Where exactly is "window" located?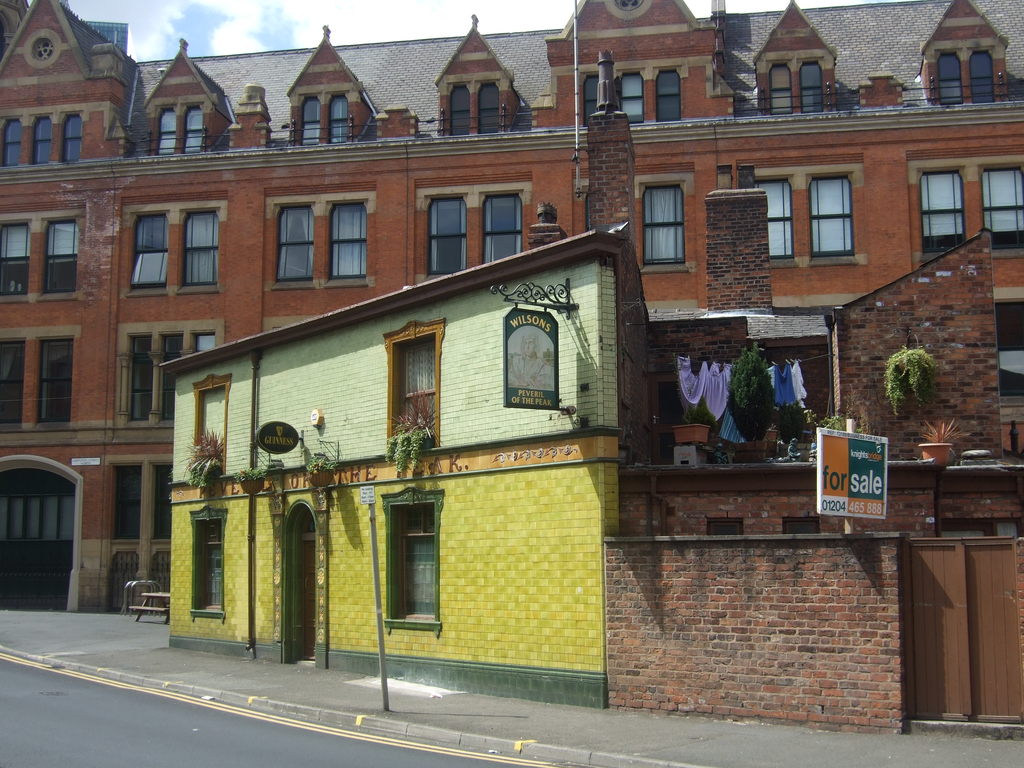
Its bounding box is bbox=(29, 120, 49, 162).
